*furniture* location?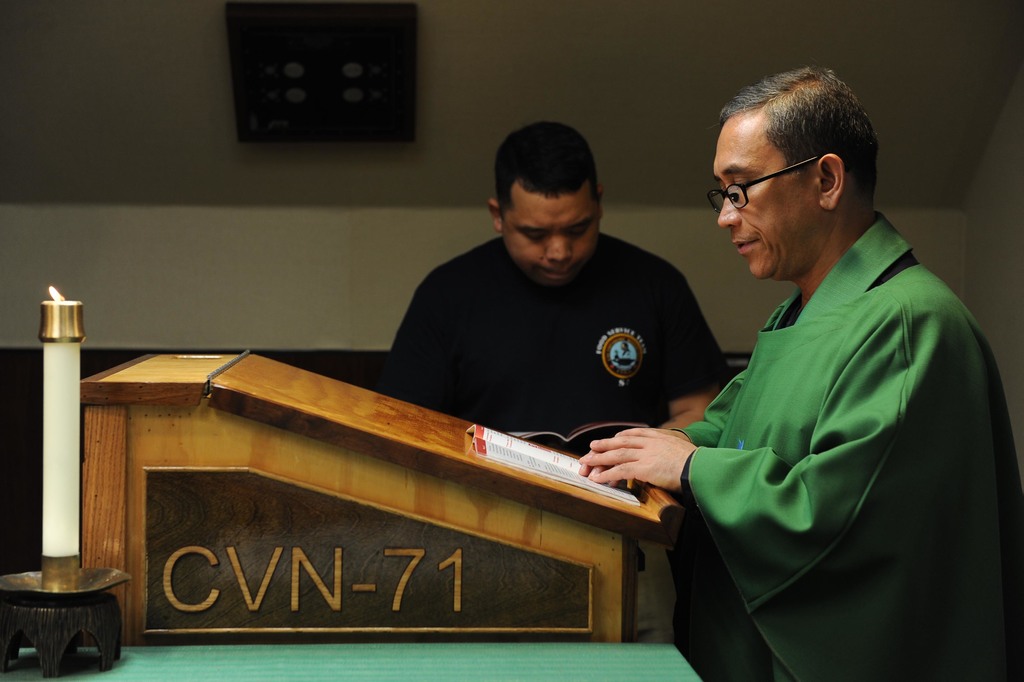
0 650 703 681
